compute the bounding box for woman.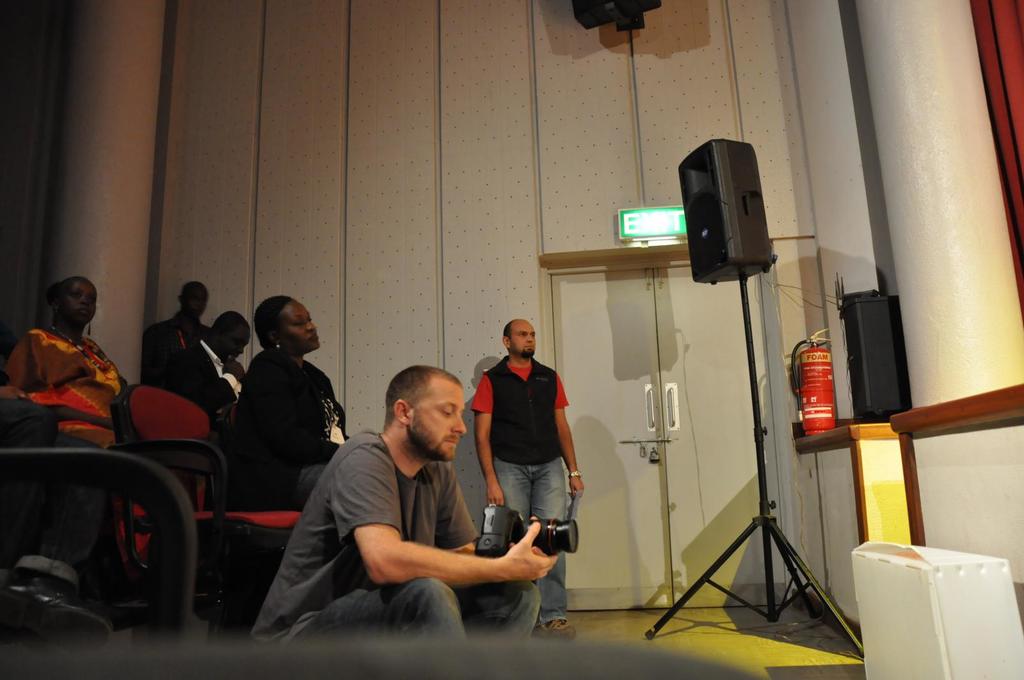
x1=218, y1=296, x2=346, y2=531.
